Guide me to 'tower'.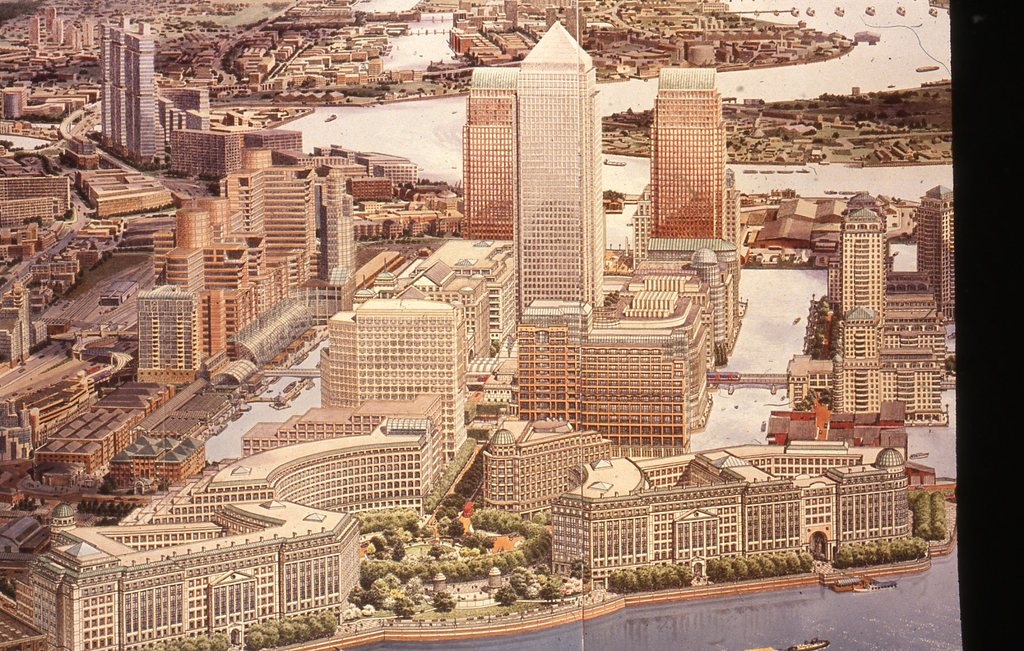
Guidance: (26, 10, 45, 47).
